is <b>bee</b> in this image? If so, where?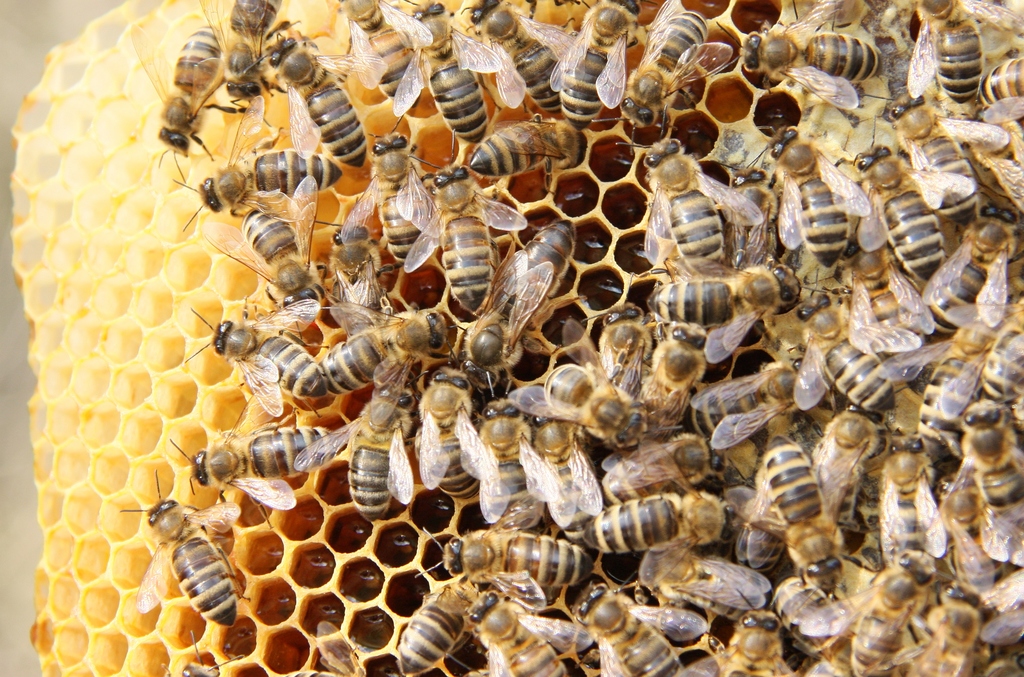
Yes, at {"left": 979, "top": 309, "right": 1023, "bottom": 414}.
